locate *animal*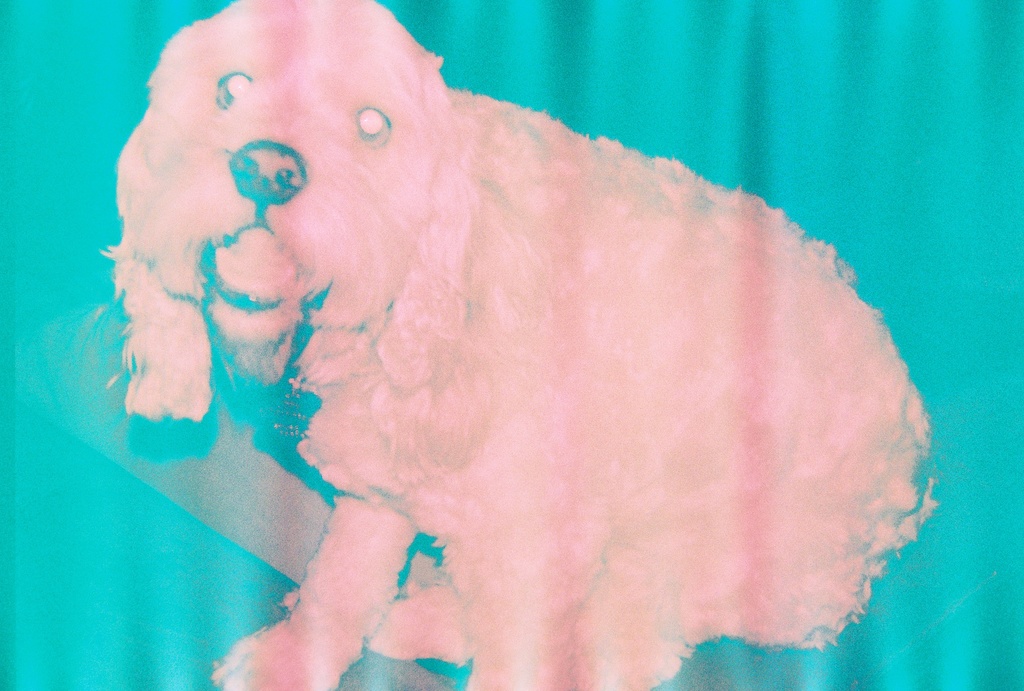
{"x1": 100, "y1": 0, "x2": 944, "y2": 690}
